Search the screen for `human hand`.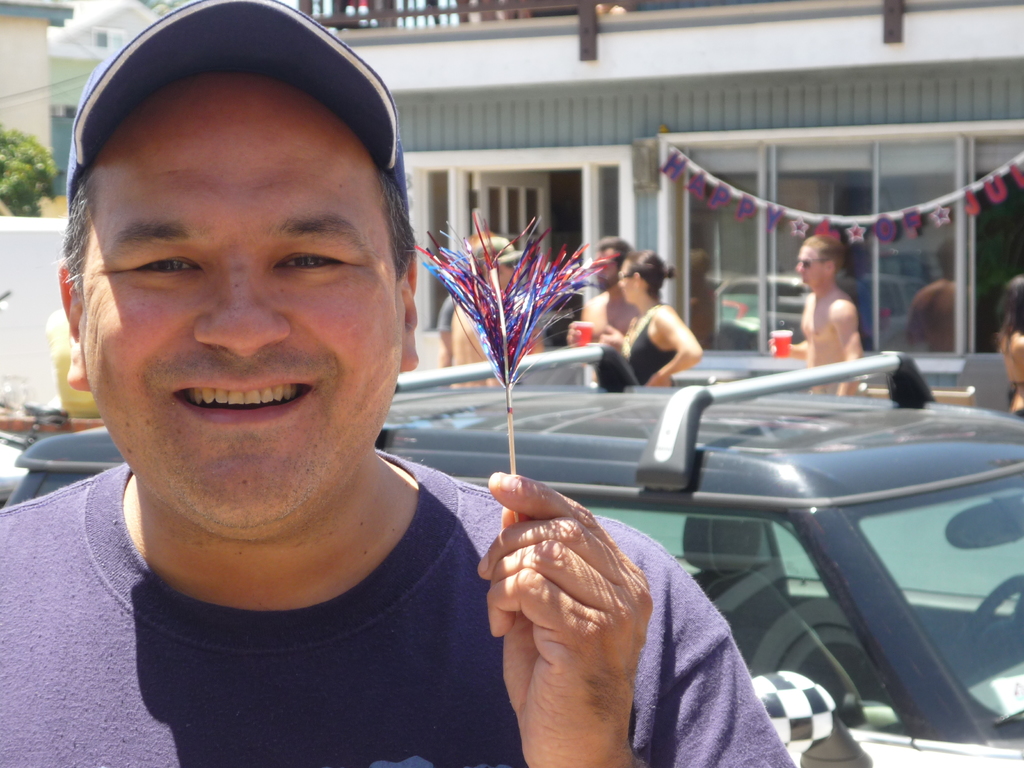
Found at (474, 467, 652, 767).
